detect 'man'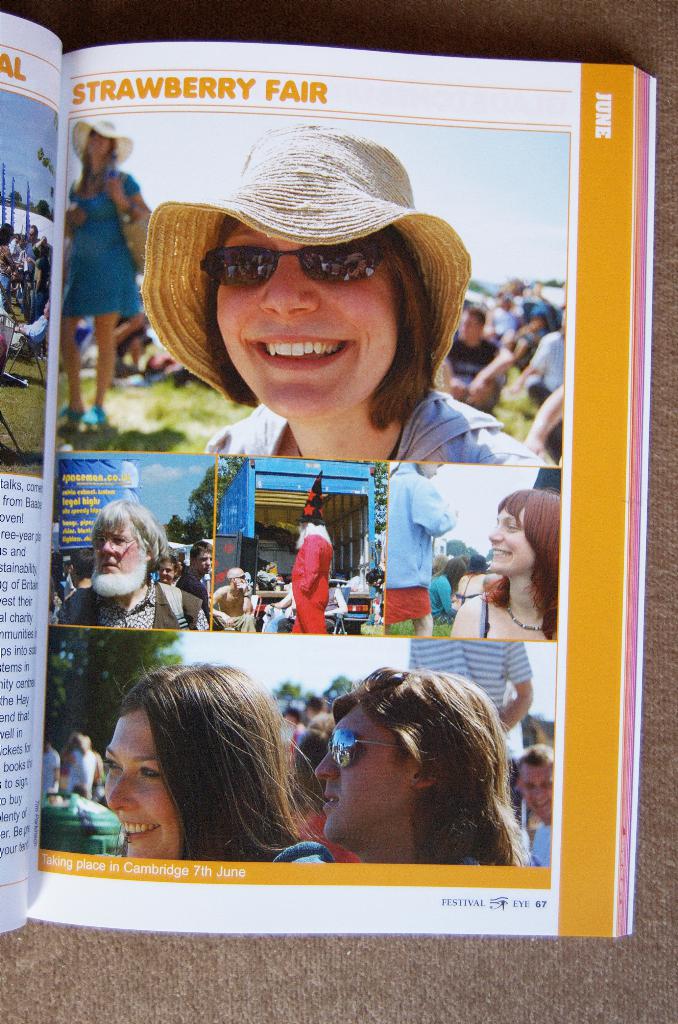
box=[256, 662, 569, 888]
